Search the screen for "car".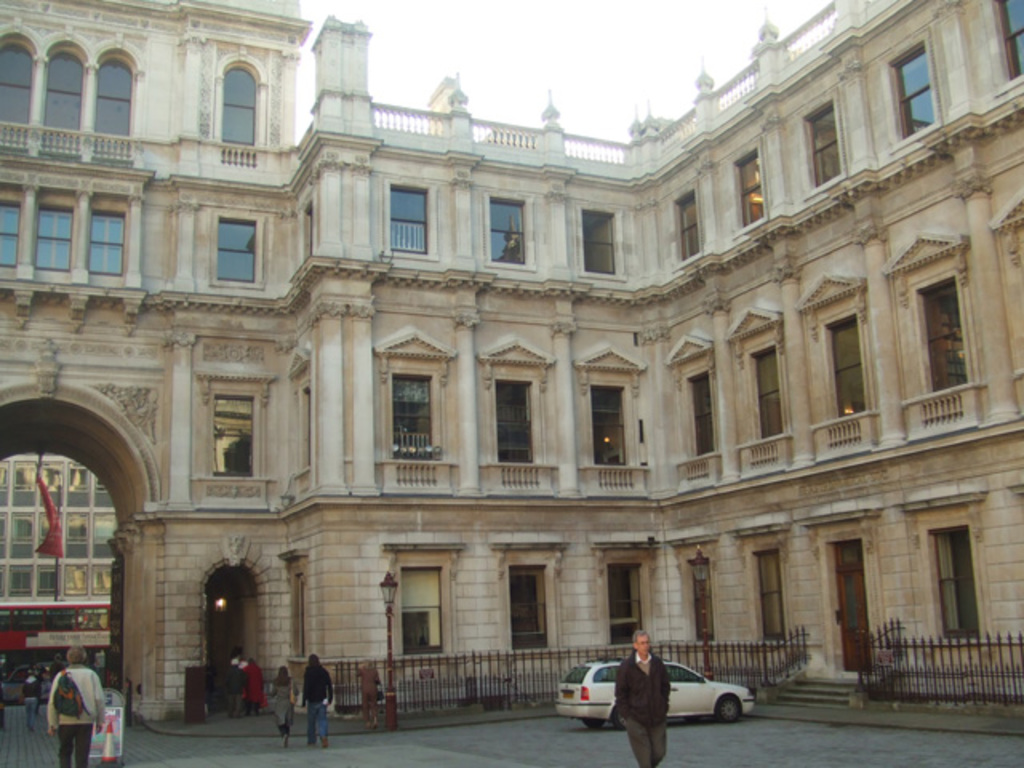
Found at region(557, 654, 752, 741).
